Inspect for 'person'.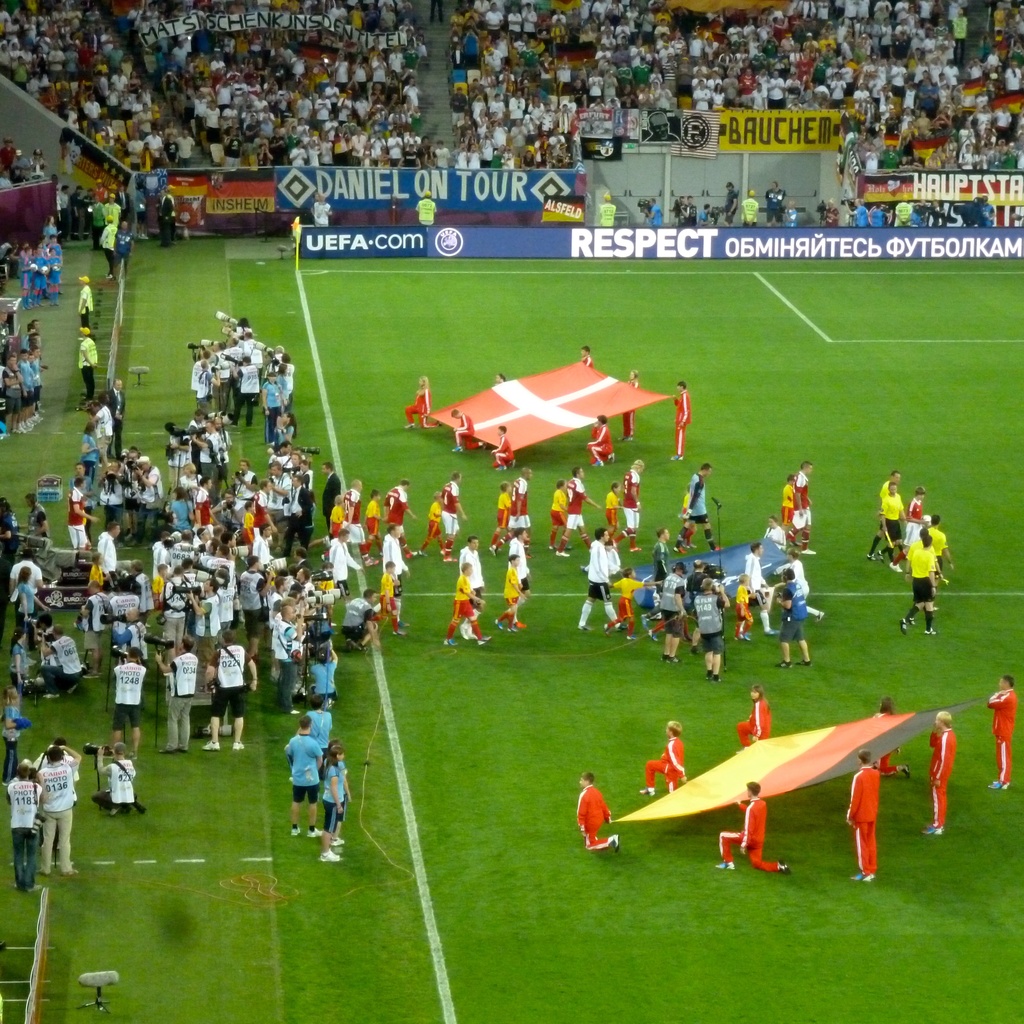
Inspection: left=796, top=554, right=828, bottom=619.
